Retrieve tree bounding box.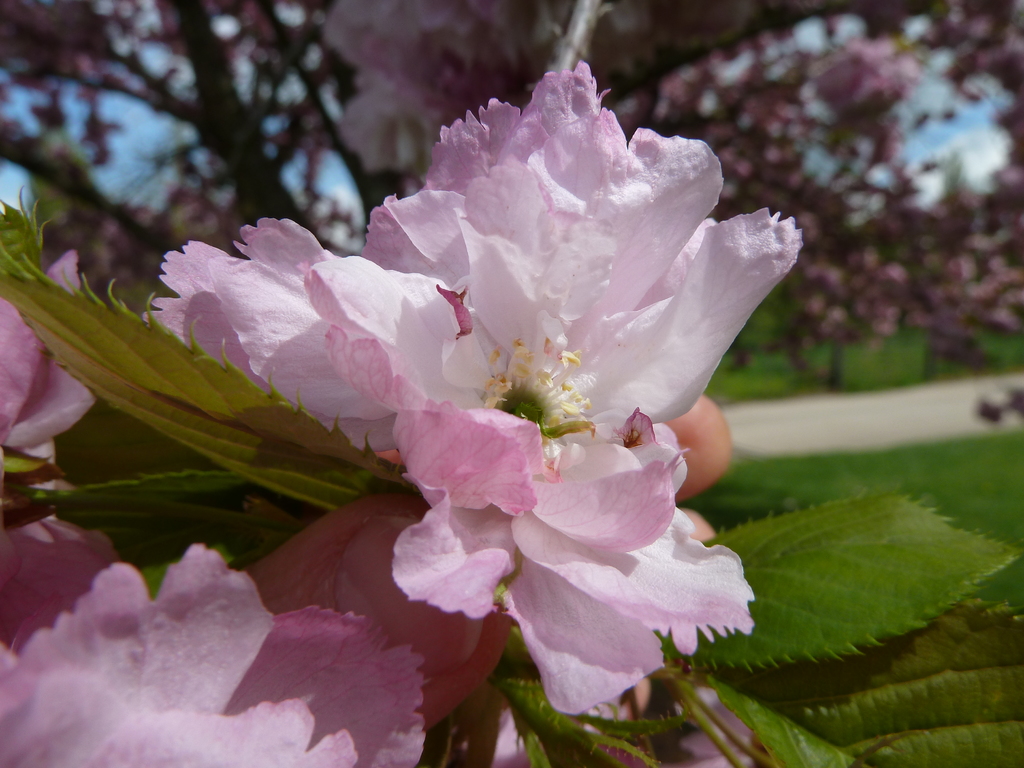
Bounding box: (left=0, top=1, right=1023, bottom=767).
